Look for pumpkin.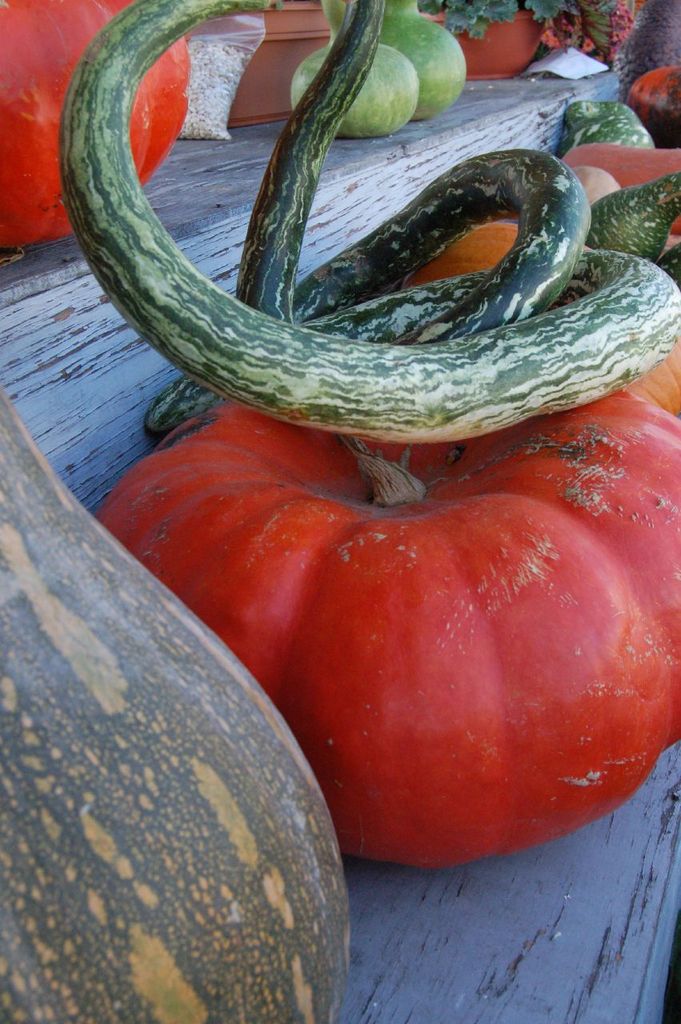
Found: [400,222,680,415].
